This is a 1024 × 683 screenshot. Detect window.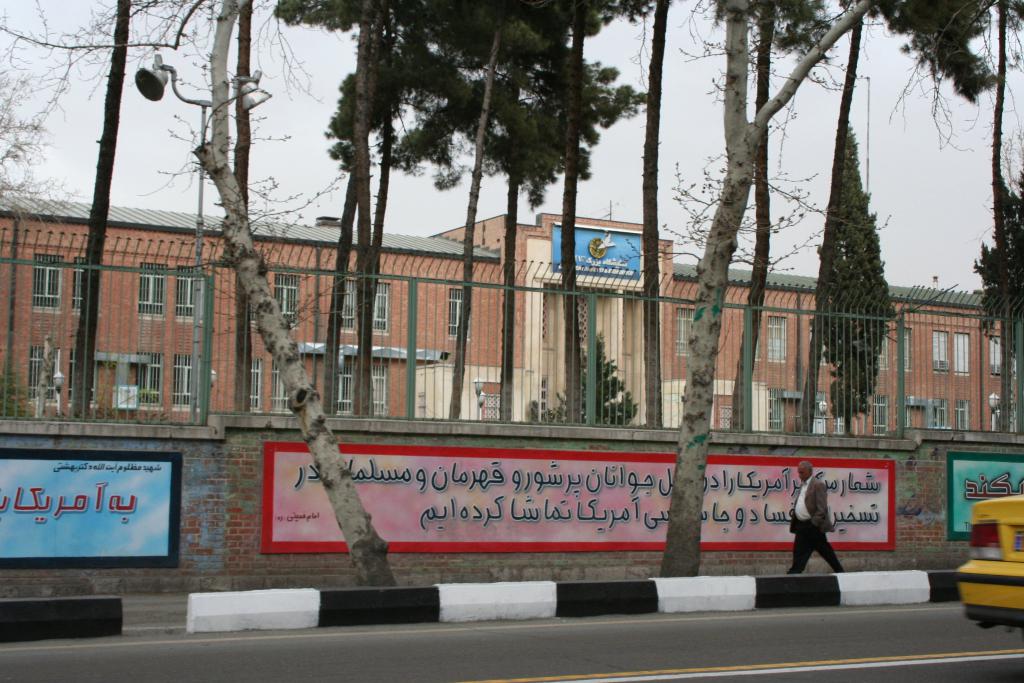
left=767, top=315, right=787, bottom=362.
